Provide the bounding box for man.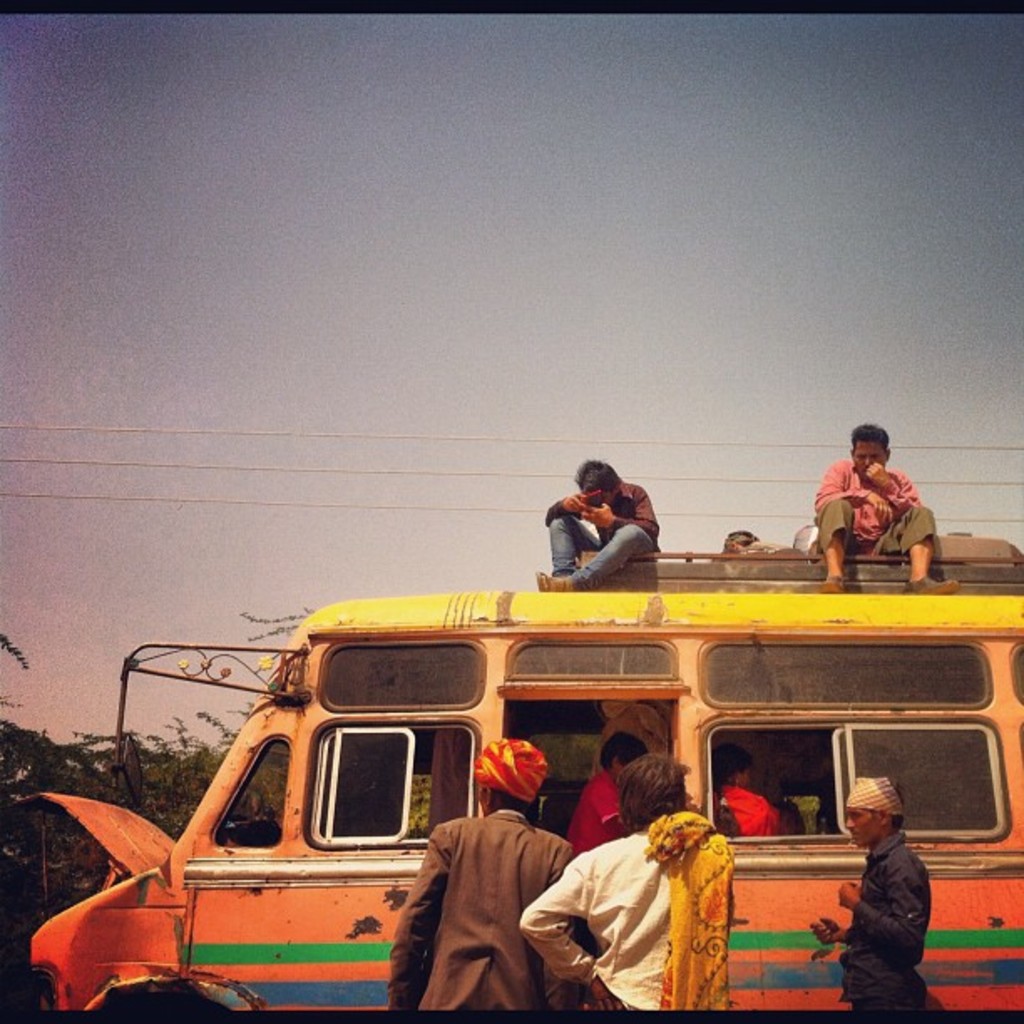
803, 771, 935, 1006.
